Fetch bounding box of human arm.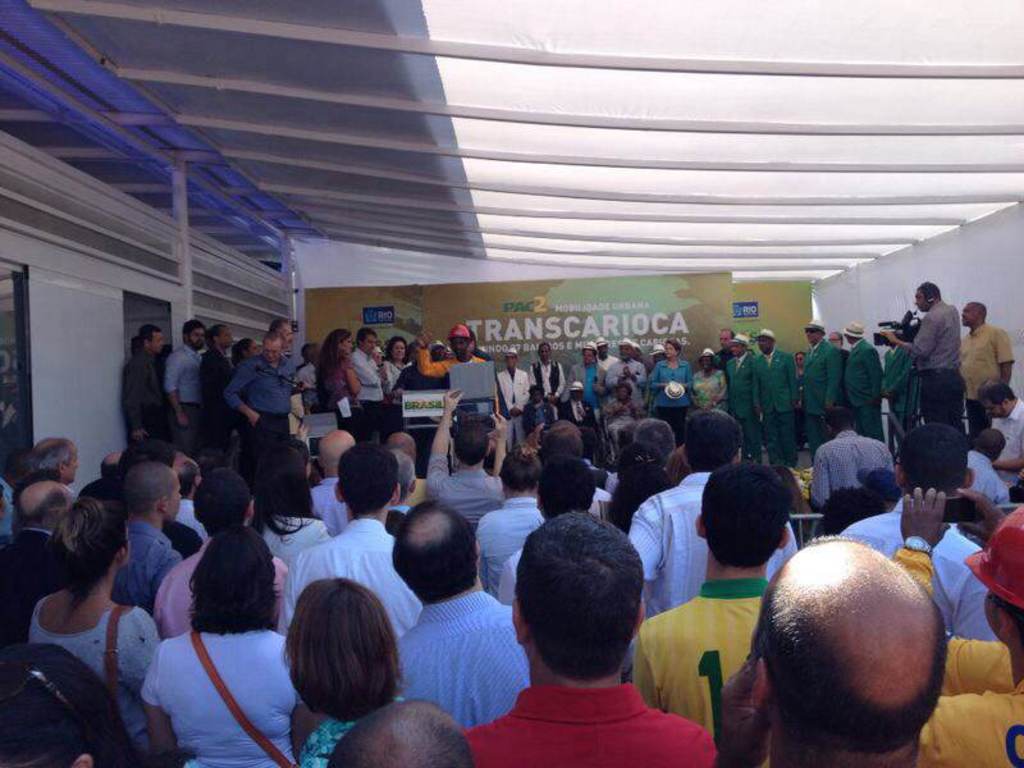
Bbox: x1=577, y1=407, x2=598, y2=444.
